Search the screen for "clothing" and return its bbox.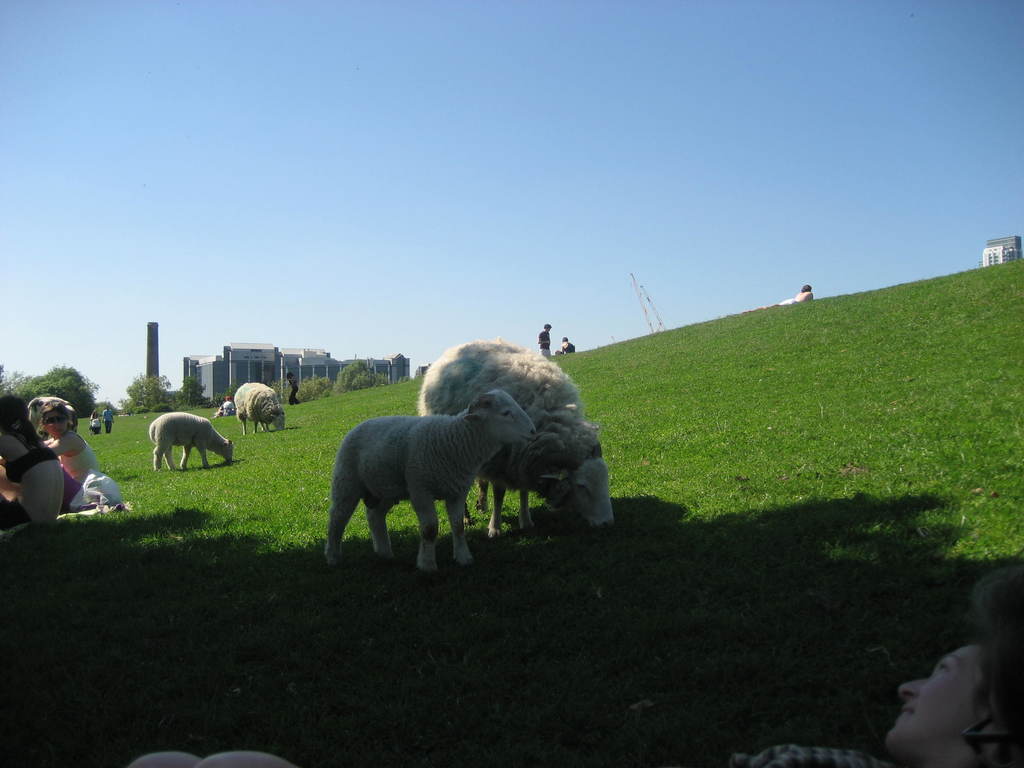
Found: {"left": 566, "top": 335, "right": 575, "bottom": 351}.
